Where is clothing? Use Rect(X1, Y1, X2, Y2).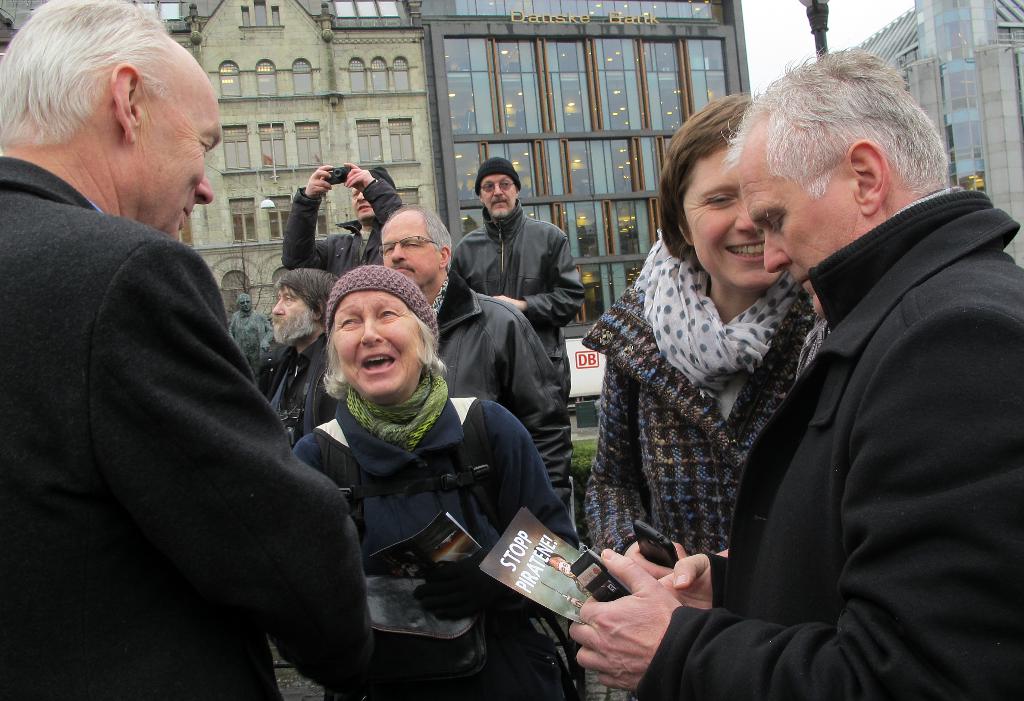
Rect(297, 398, 583, 700).
